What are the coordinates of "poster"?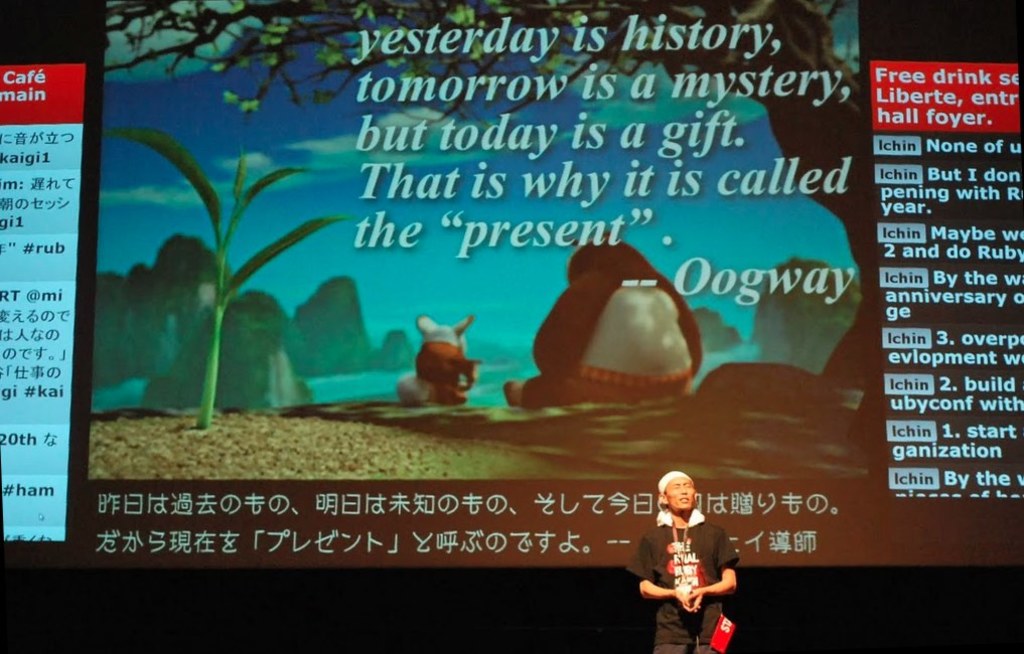
crop(71, 2, 865, 577).
